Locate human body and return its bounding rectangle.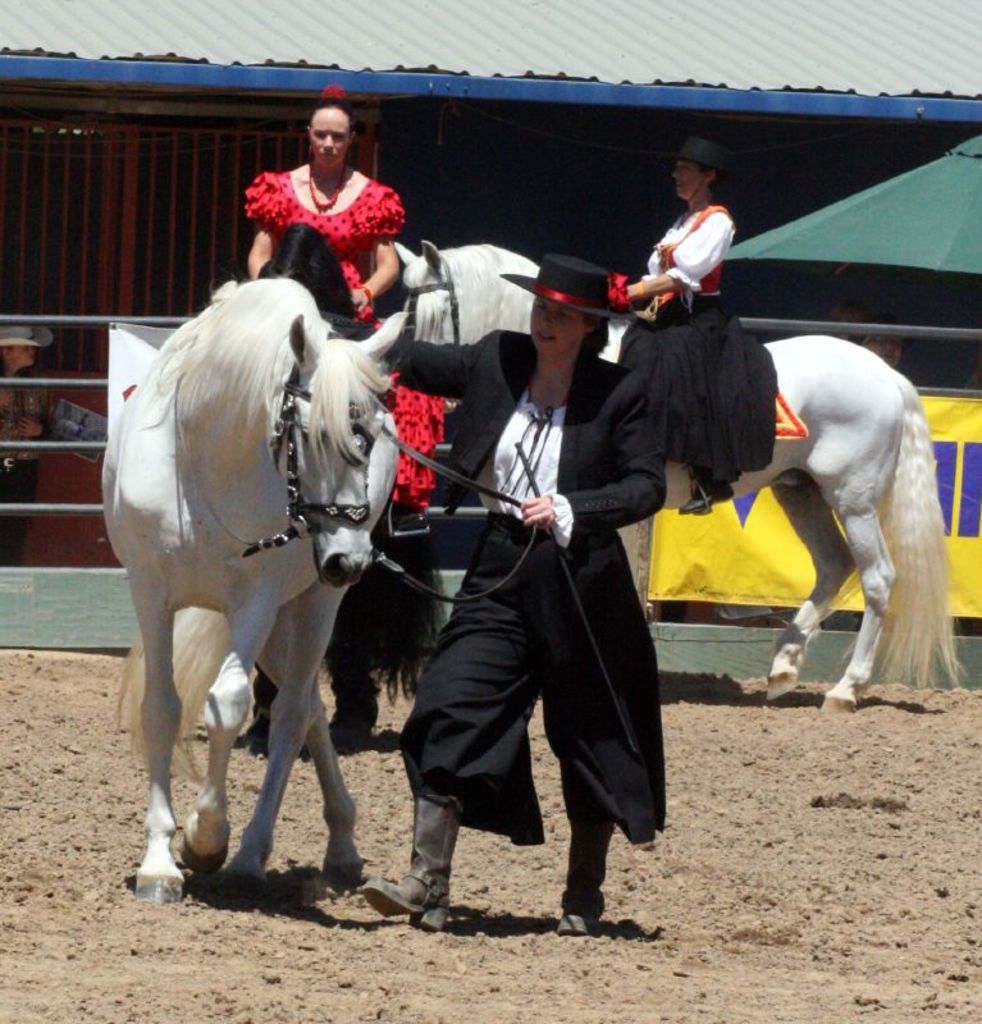
x1=320 y1=314 x2=677 y2=941.
